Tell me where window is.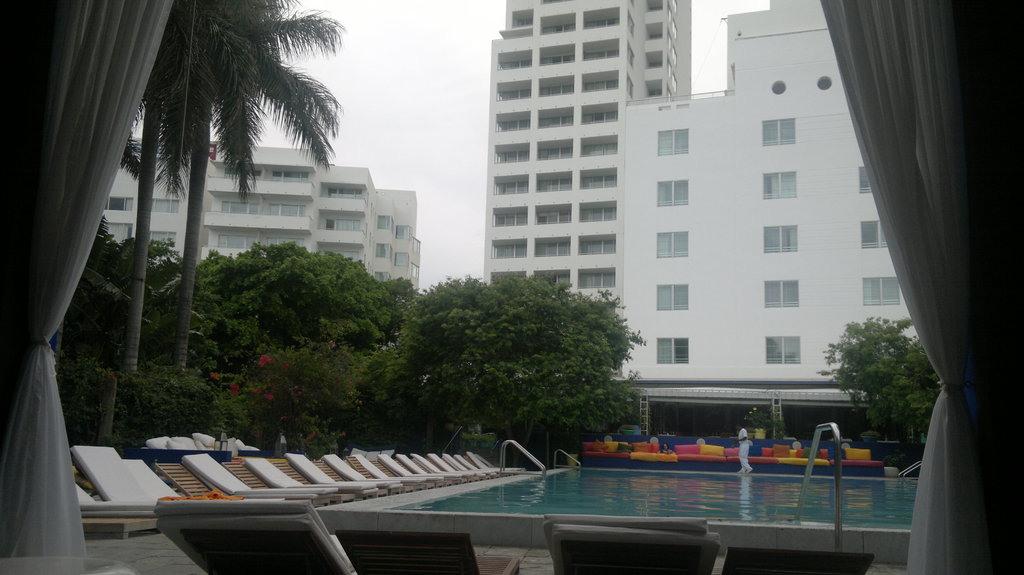
window is at 764,223,800,251.
